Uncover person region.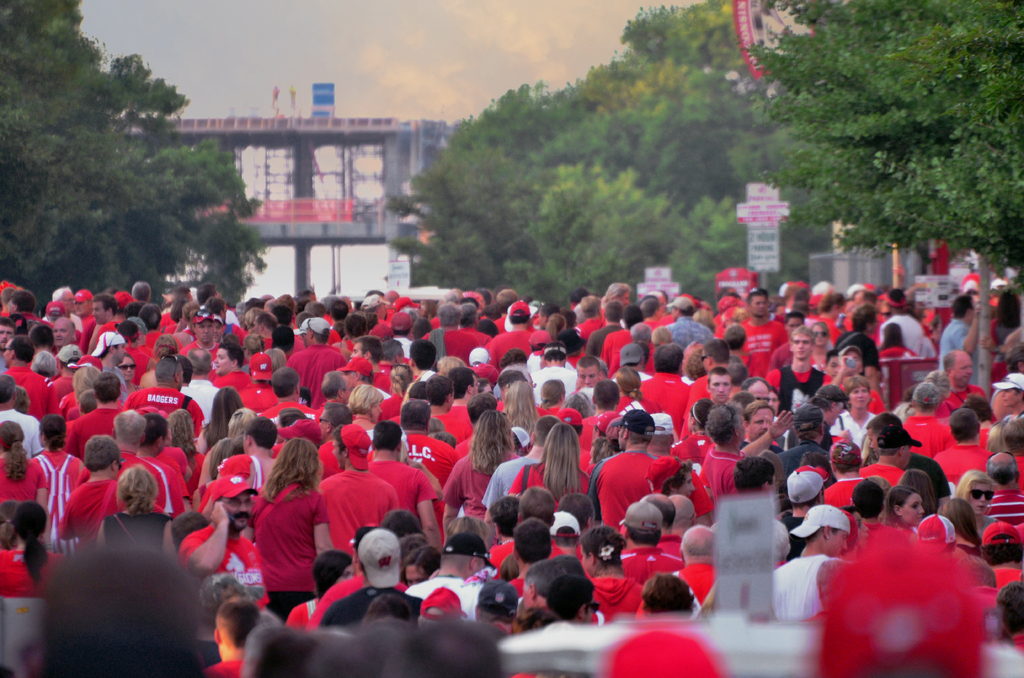
Uncovered: BBox(321, 423, 392, 551).
